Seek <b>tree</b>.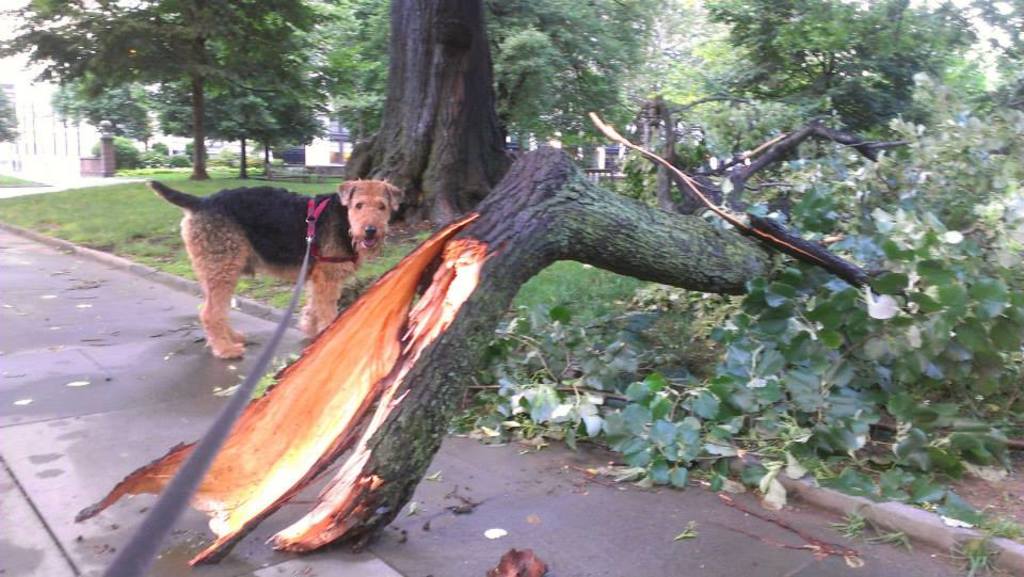
(x1=0, y1=0, x2=350, y2=185).
